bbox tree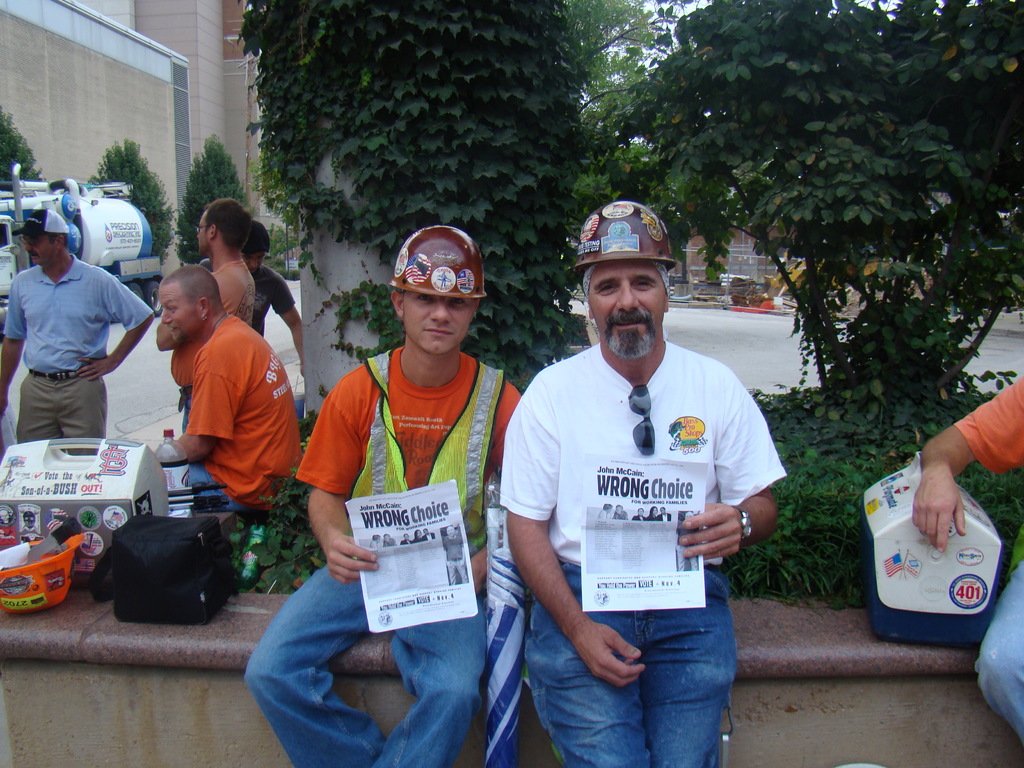
[652,51,1007,444]
